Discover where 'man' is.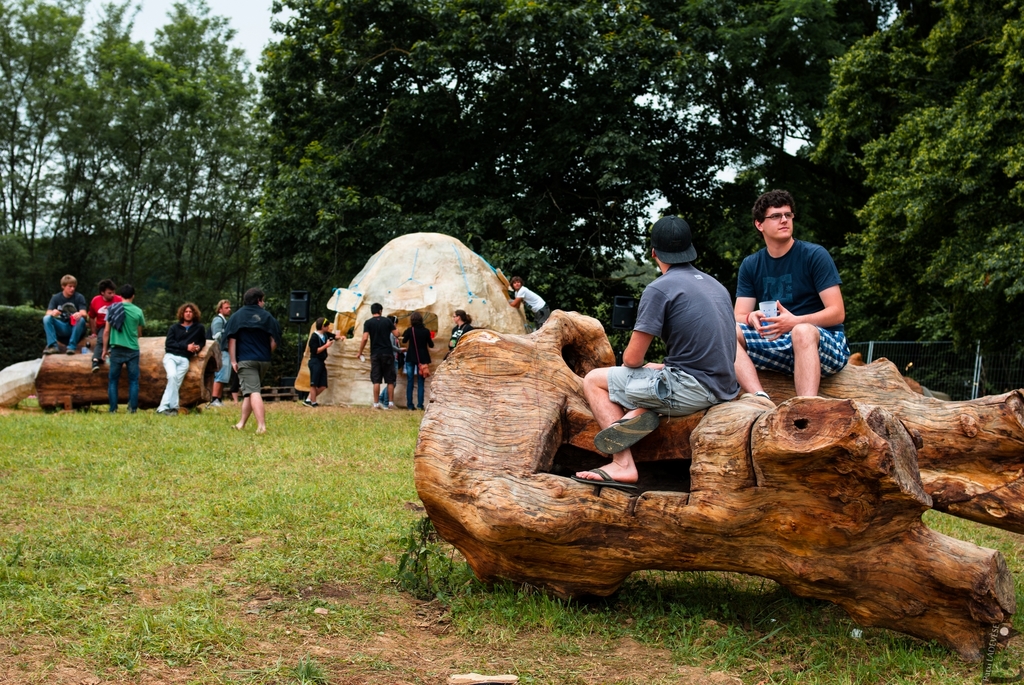
Discovered at box=[84, 278, 121, 372].
